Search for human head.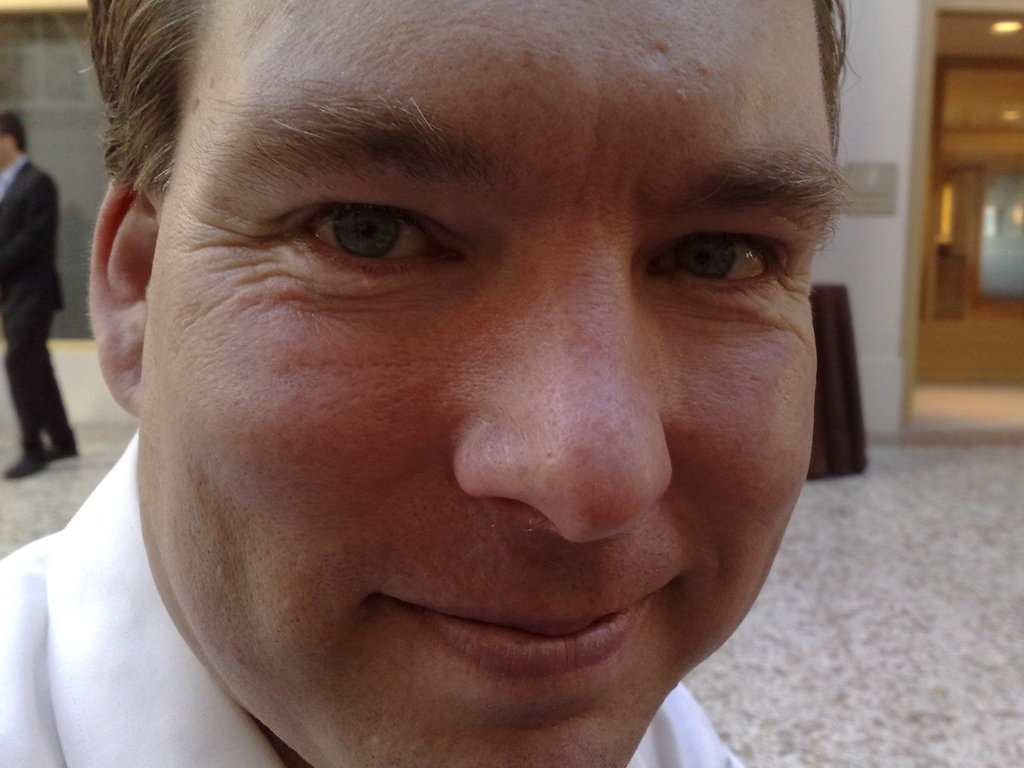
Found at detection(0, 108, 29, 172).
